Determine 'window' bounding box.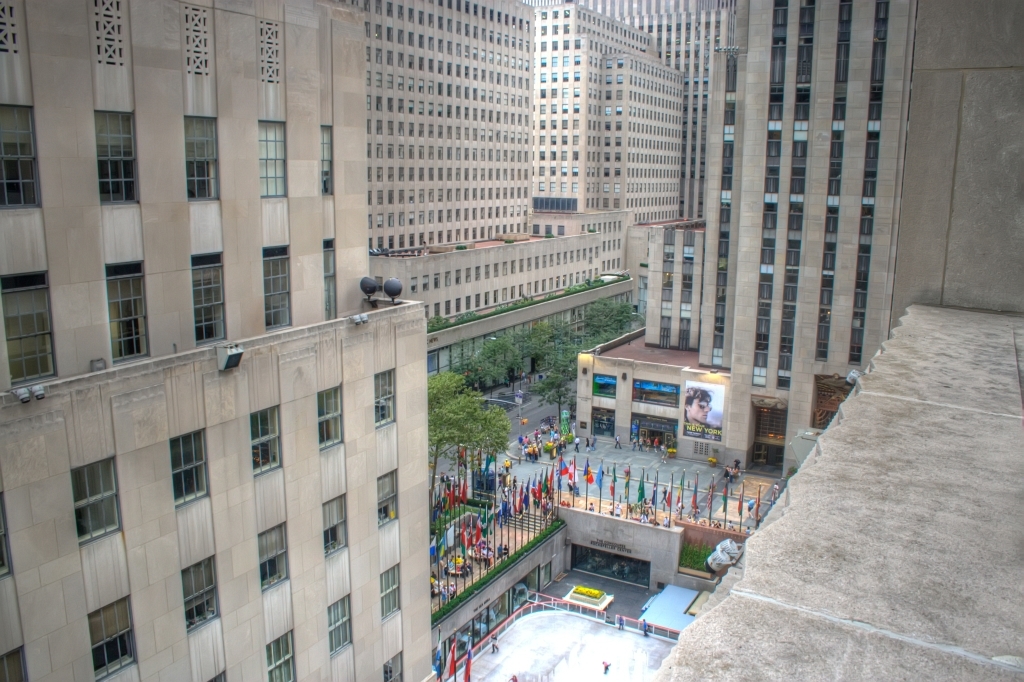
Determined: x1=319, y1=499, x2=352, y2=555.
